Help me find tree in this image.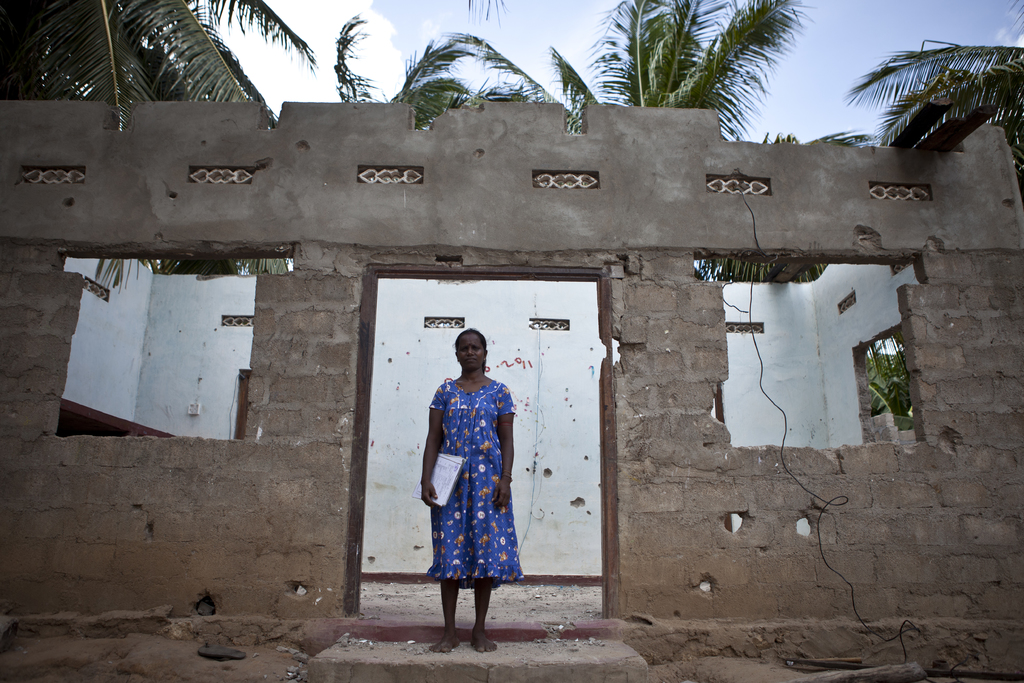
Found it: BBox(845, 0, 1023, 208).
